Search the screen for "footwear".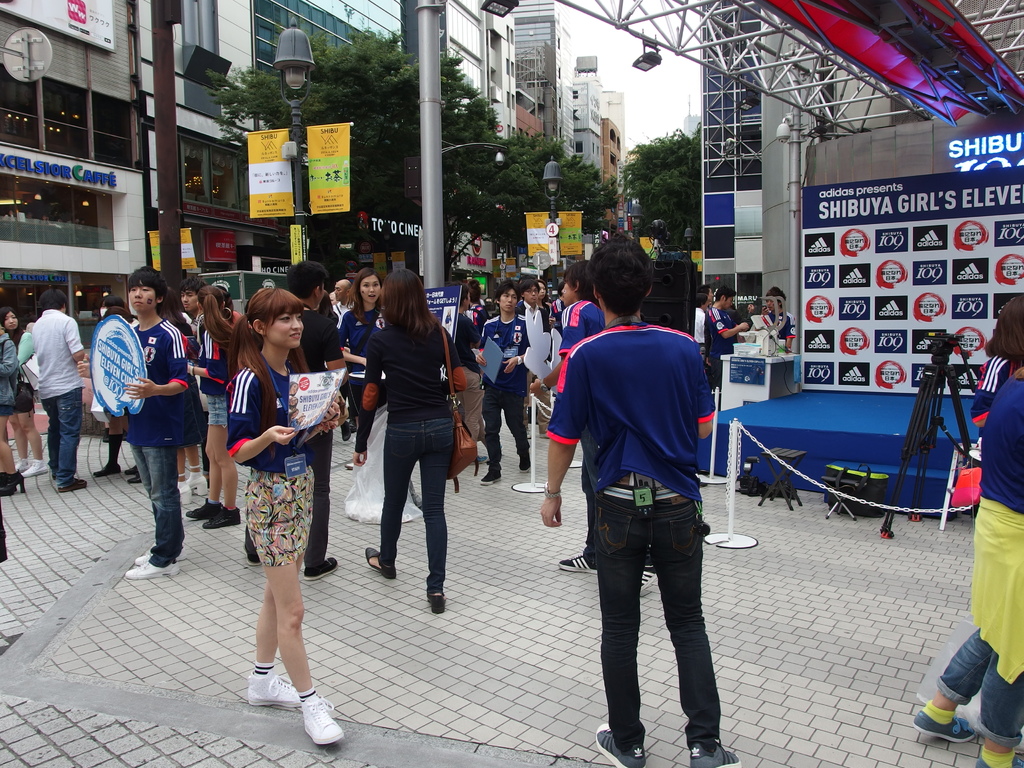
Found at box(303, 558, 340, 583).
